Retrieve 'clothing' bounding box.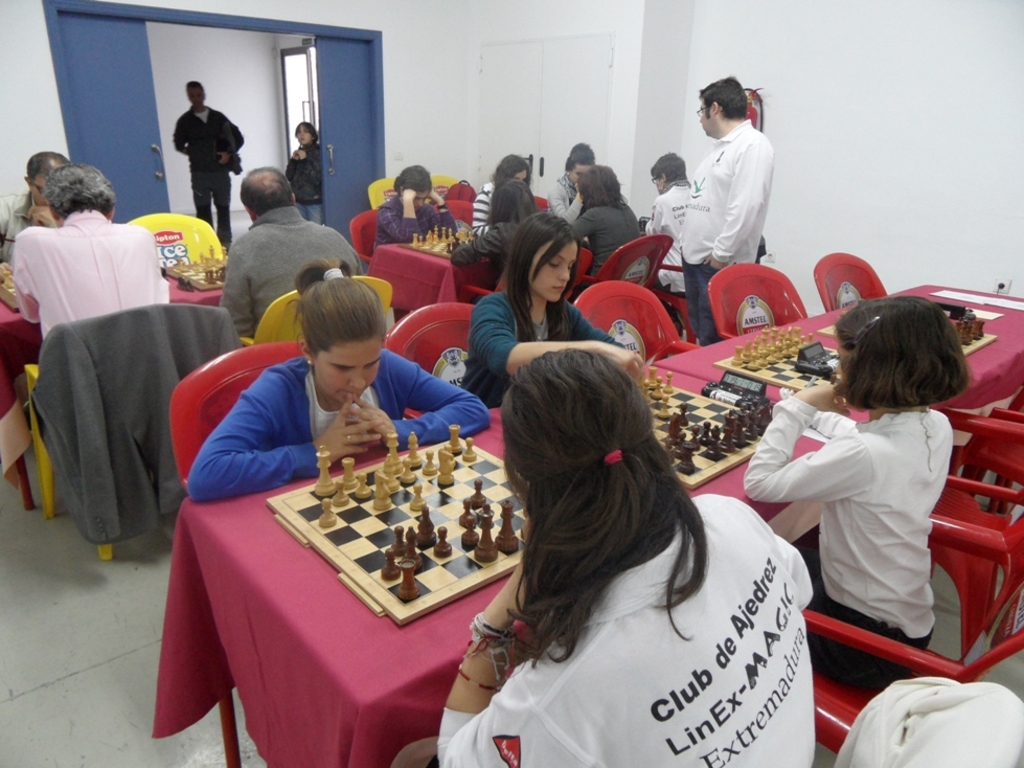
Bounding box: rect(447, 217, 539, 289).
